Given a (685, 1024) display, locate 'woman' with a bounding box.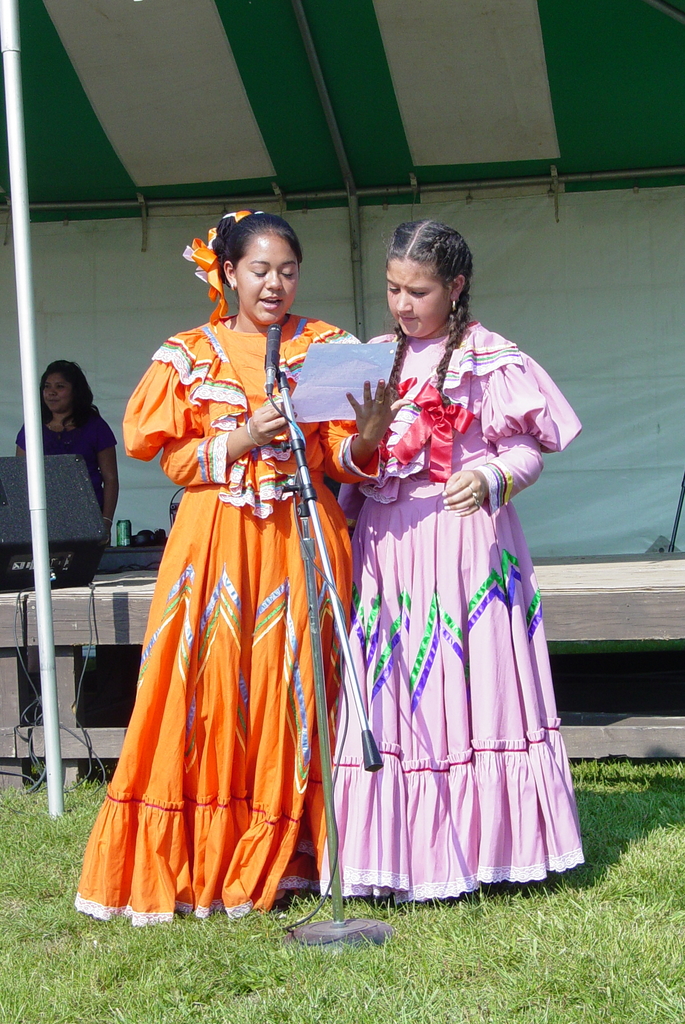
Located: 13/351/119/582.
